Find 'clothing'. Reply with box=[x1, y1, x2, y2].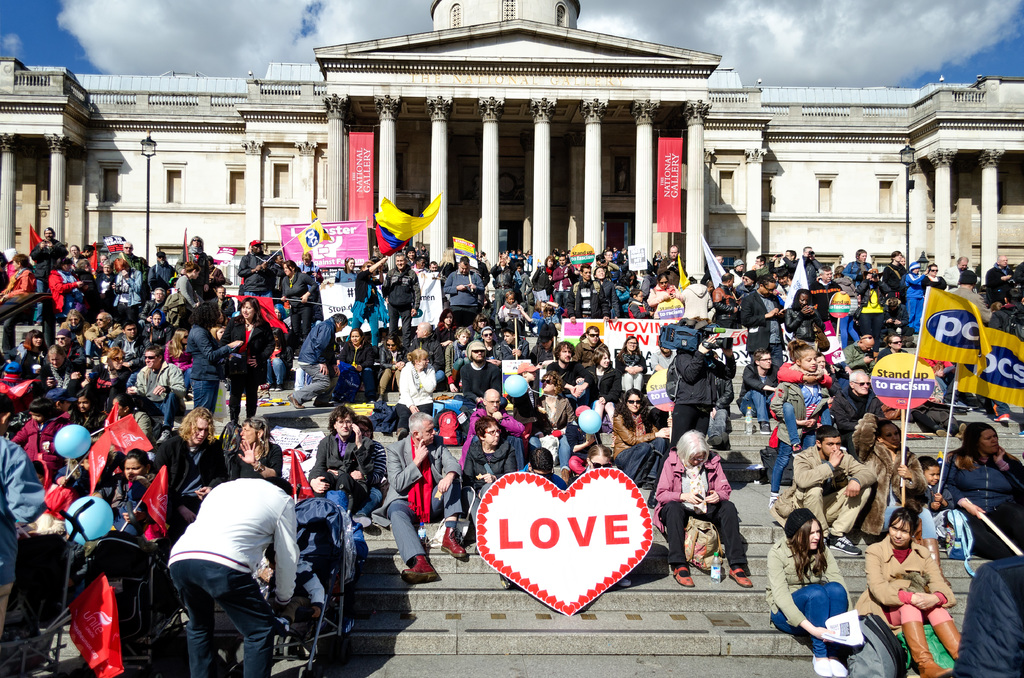
box=[460, 427, 531, 510].
